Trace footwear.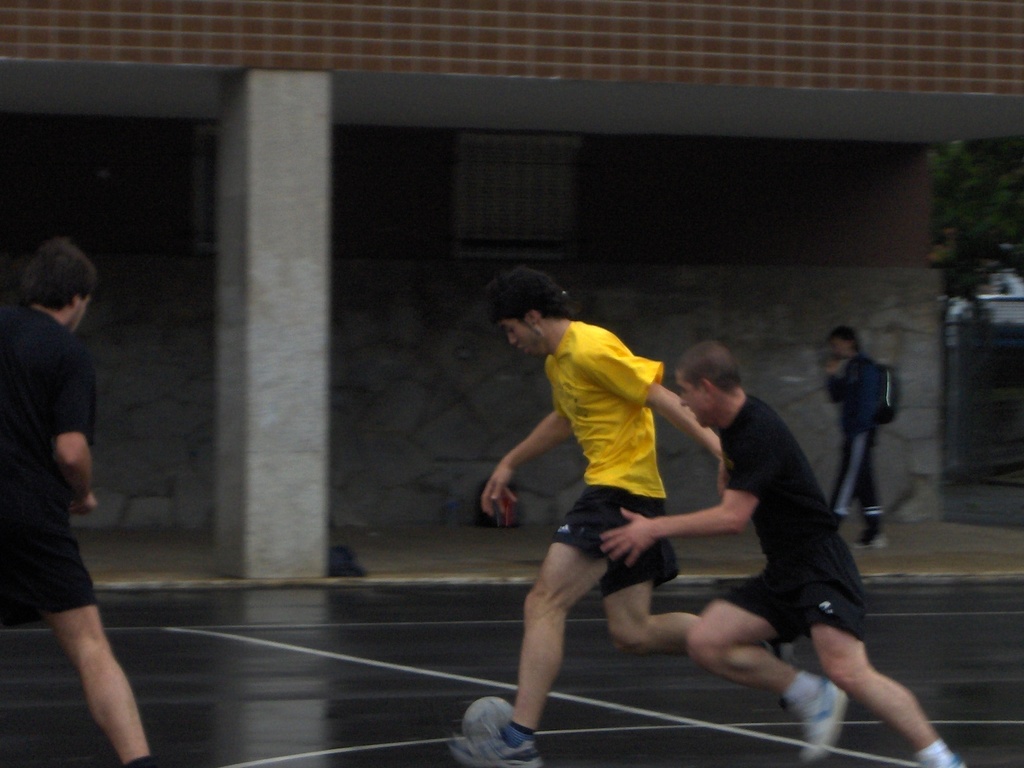
Traced to [left=850, top=529, right=888, bottom=550].
